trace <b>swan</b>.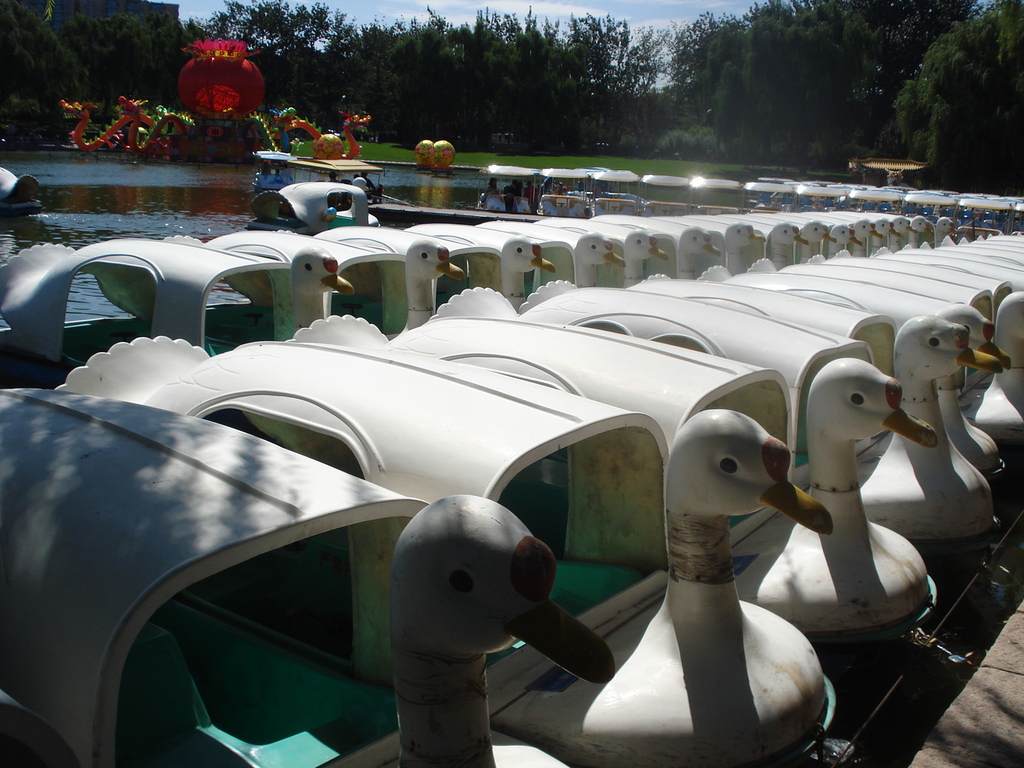
Traced to select_region(856, 315, 1004, 541).
